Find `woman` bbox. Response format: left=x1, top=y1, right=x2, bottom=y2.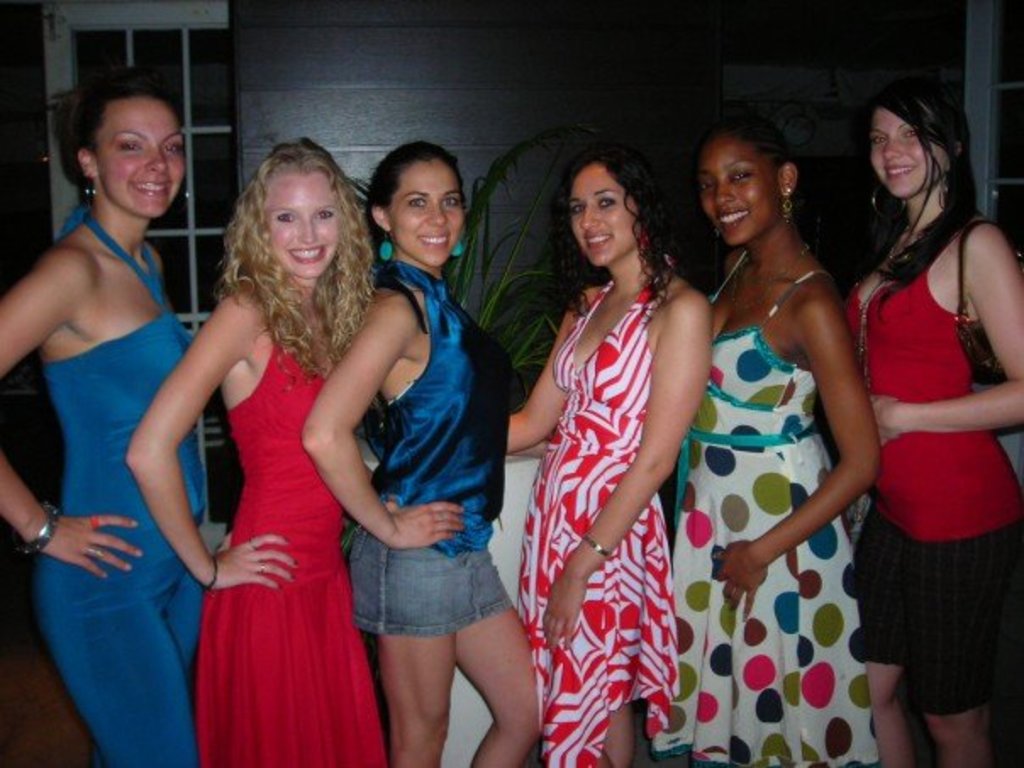
left=843, top=81, right=1022, bottom=766.
